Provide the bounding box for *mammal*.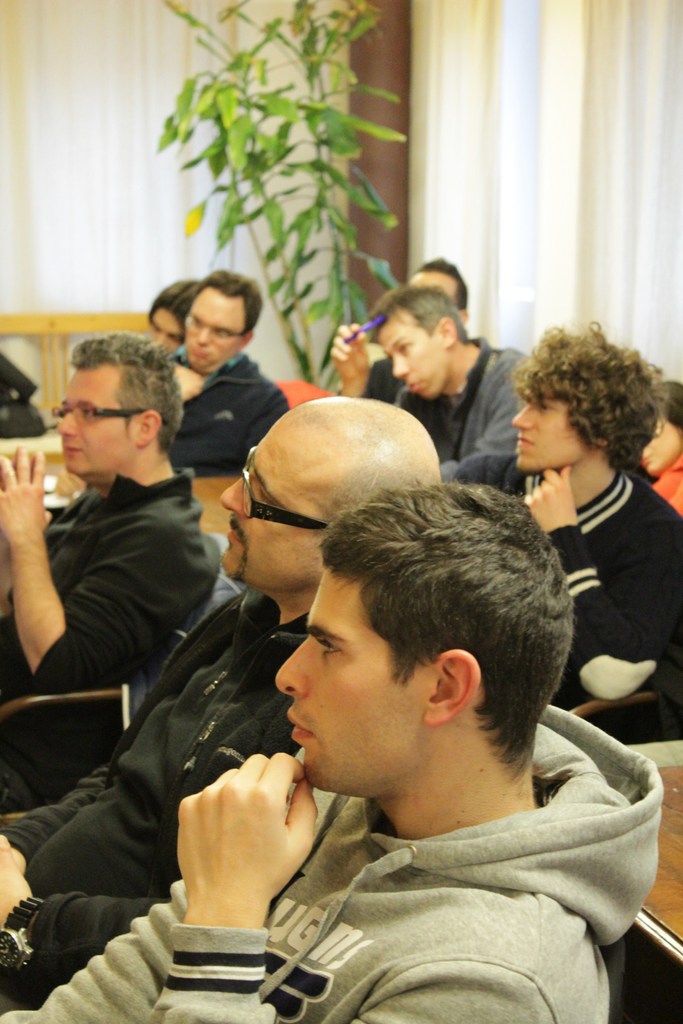
crop(449, 308, 682, 746).
